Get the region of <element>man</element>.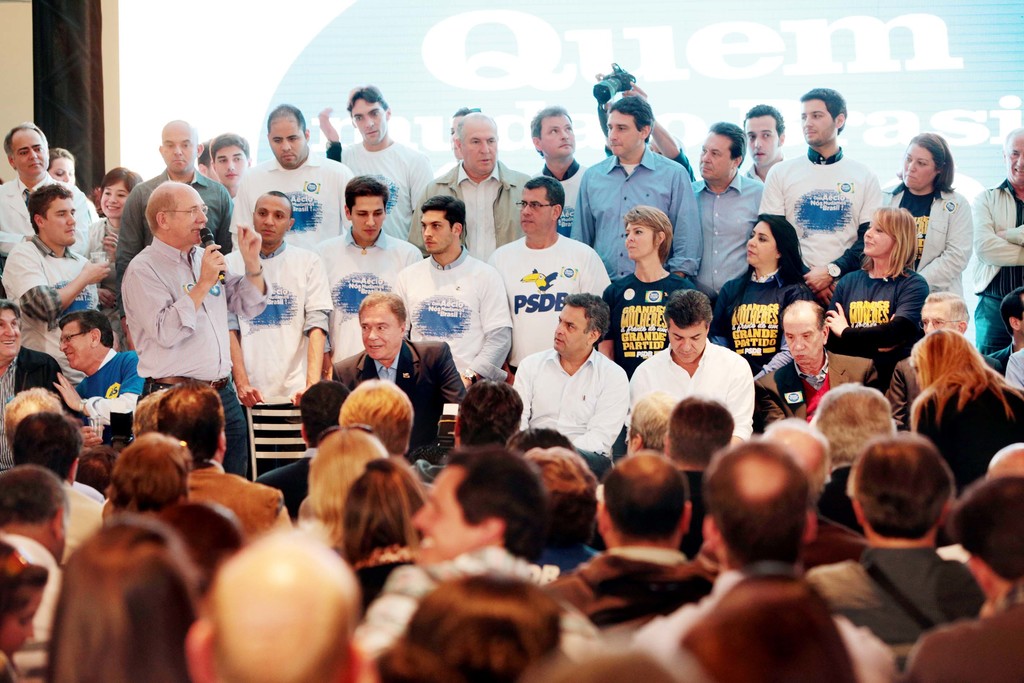
<box>756,84,882,304</box>.
